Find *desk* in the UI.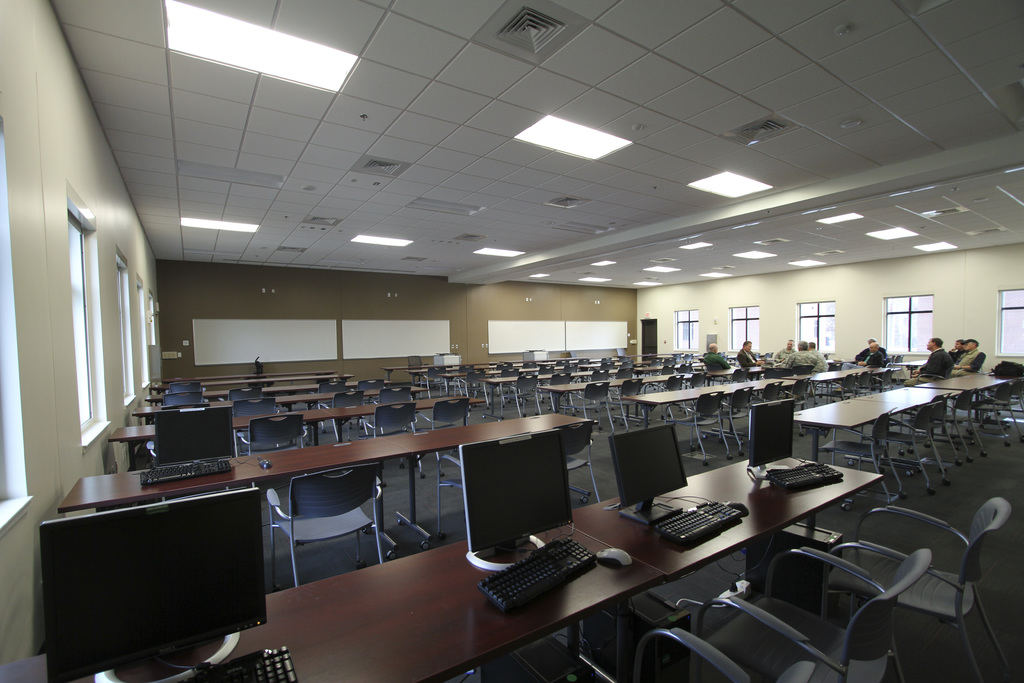
UI element at [0, 456, 883, 682].
